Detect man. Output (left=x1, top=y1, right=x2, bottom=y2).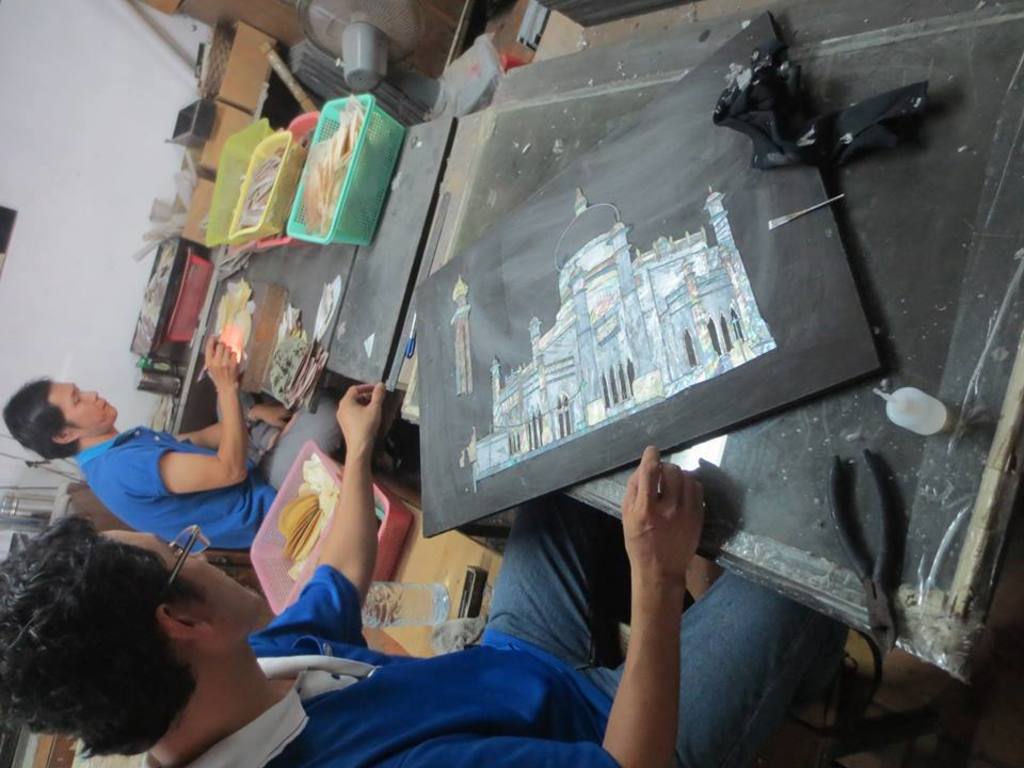
(left=0, top=381, right=853, bottom=767).
